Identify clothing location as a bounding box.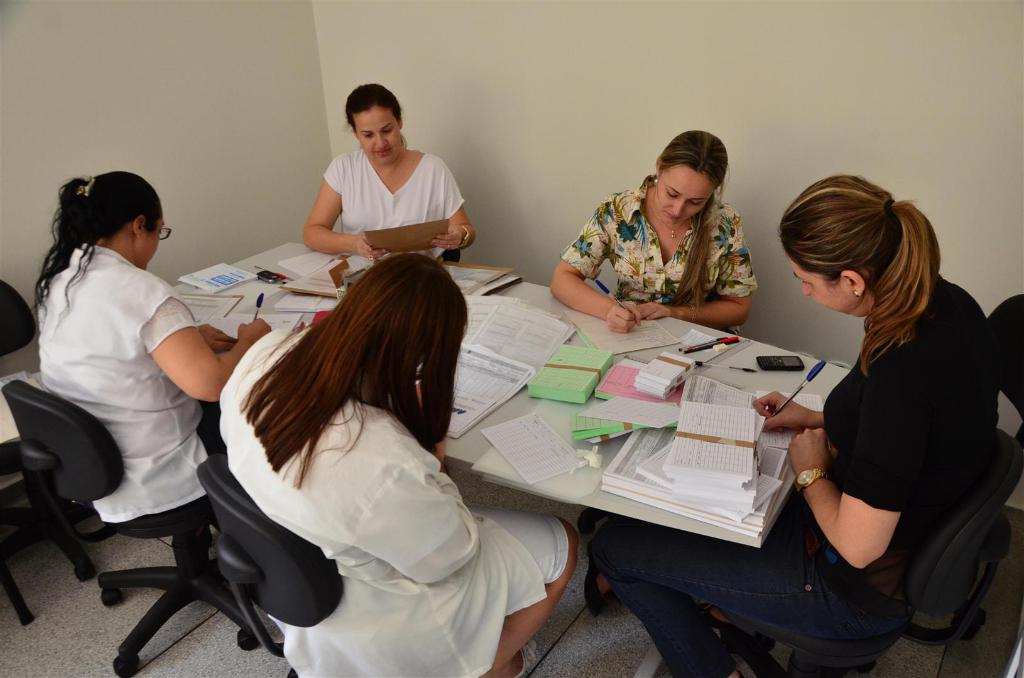
pyautogui.locateOnScreen(209, 324, 568, 677).
